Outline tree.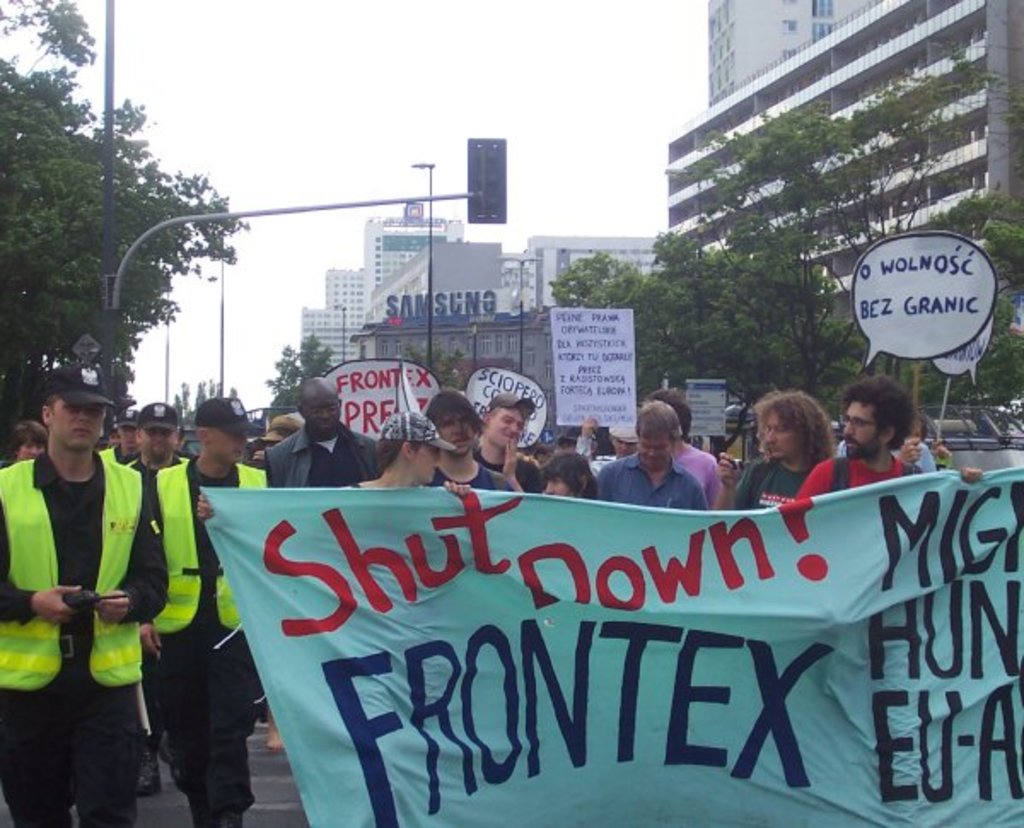
Outline: 396/345/464/391.
